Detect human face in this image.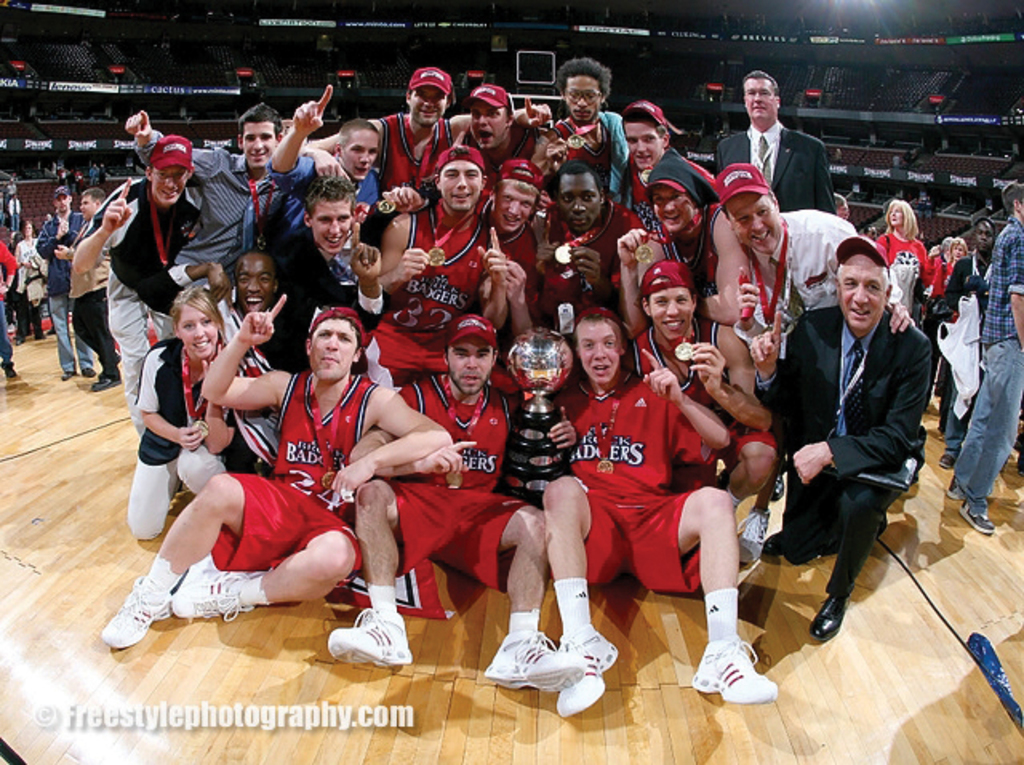
Detection: Rect(725, 194, 781, 251).
